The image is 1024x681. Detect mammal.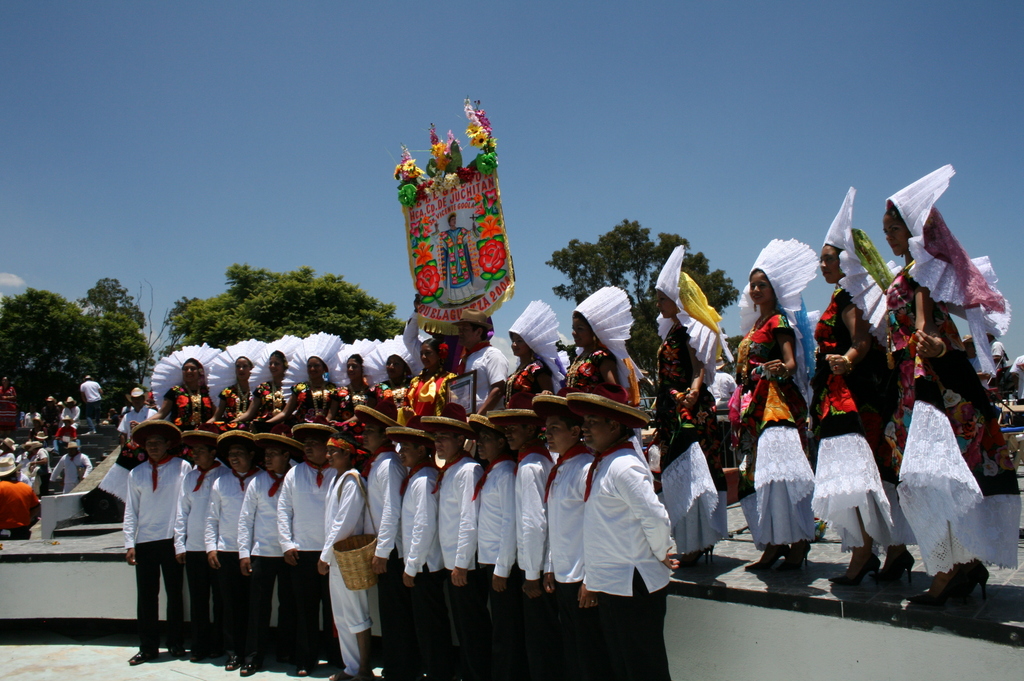
Detection: [left=228, top=333, right=305, bottom=433].
